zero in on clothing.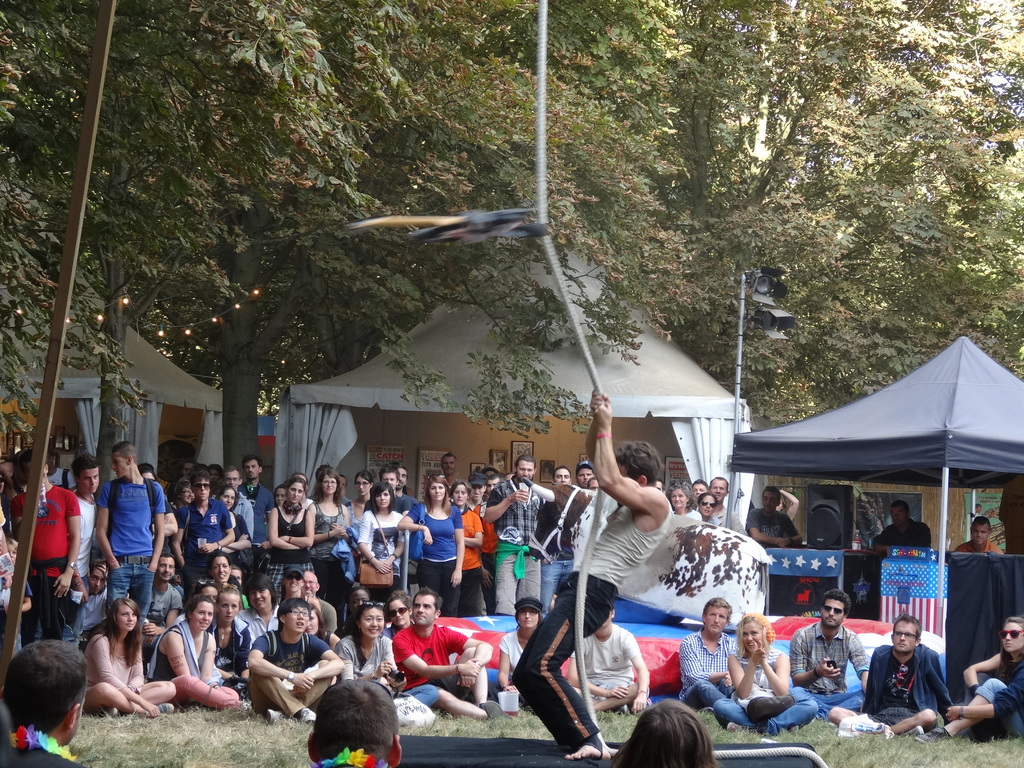
Zeroed in: bbox(246, 624, 340, 718).
